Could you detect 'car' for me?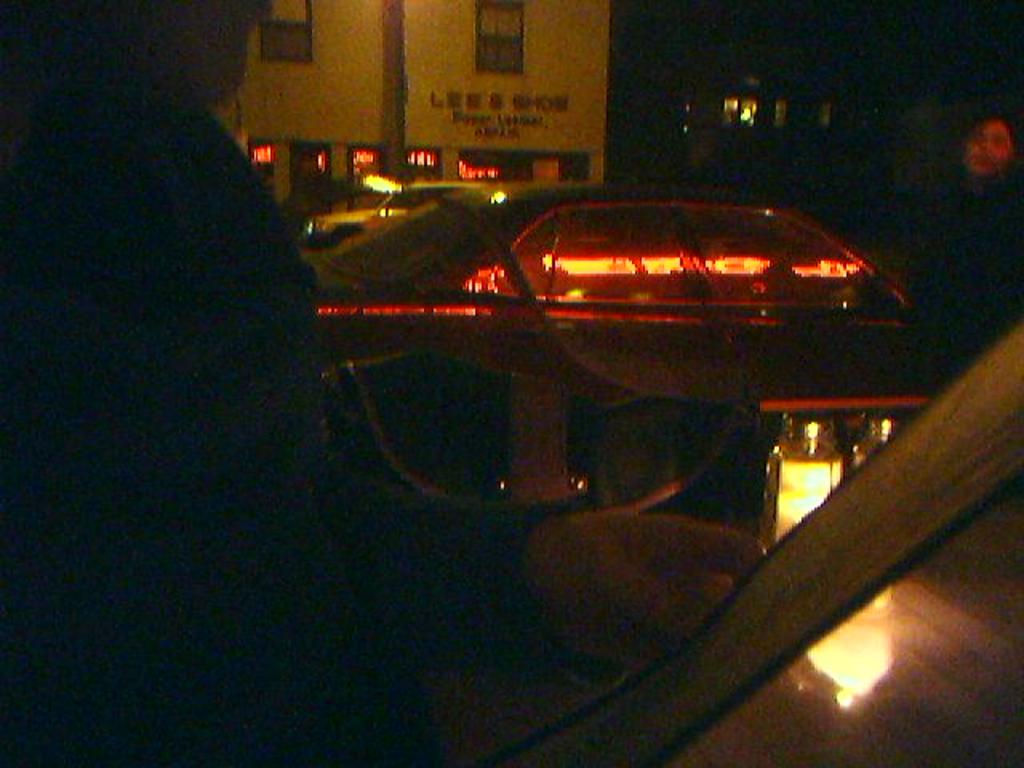
Detection result: (306, 181, 488, 248).
